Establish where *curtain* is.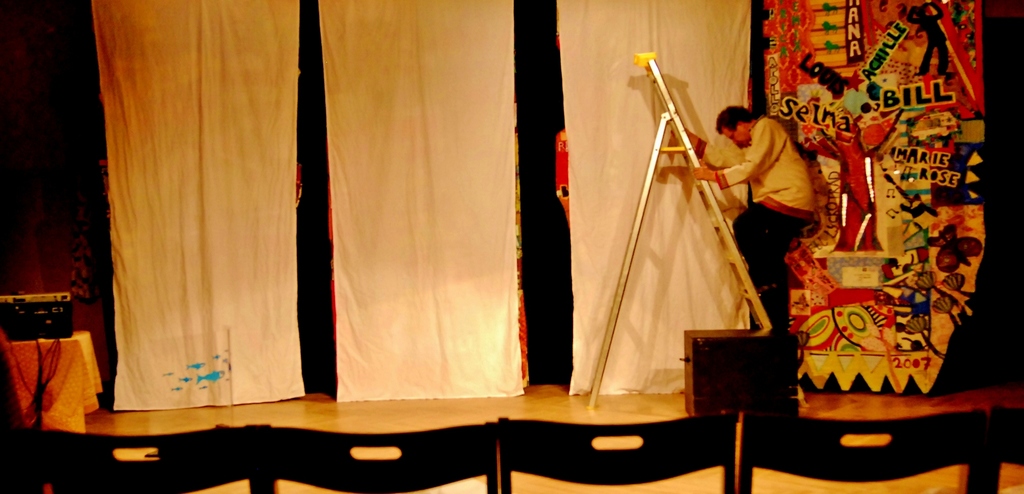
Established at x1=86, y1=0, x2=305, y2=399.
